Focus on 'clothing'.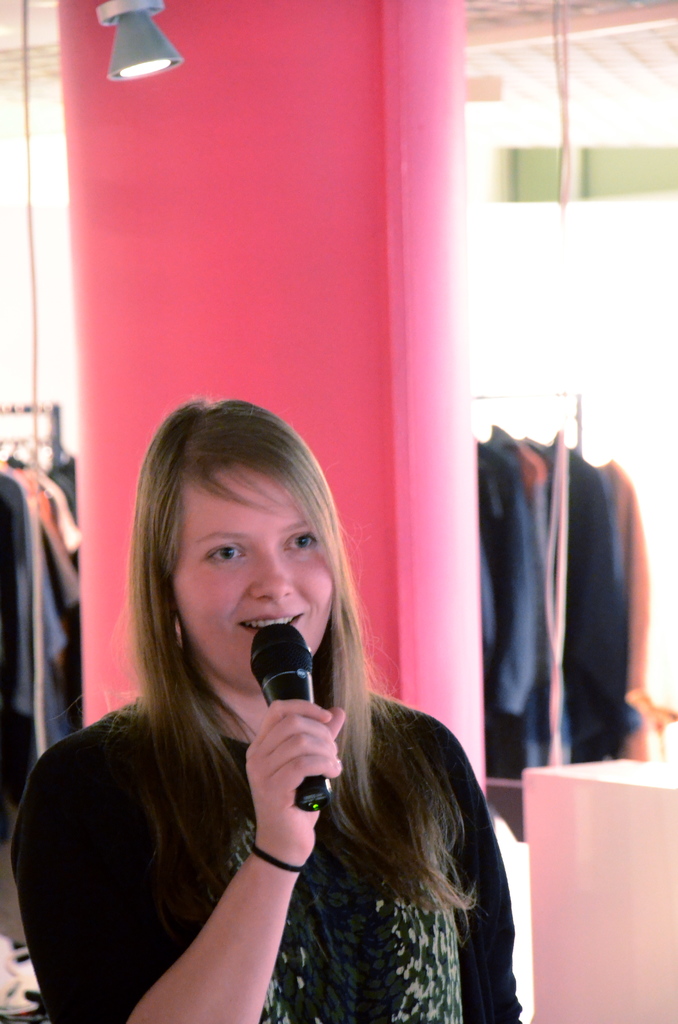
Focused at <region>481, 424, 547, 772</region>.
